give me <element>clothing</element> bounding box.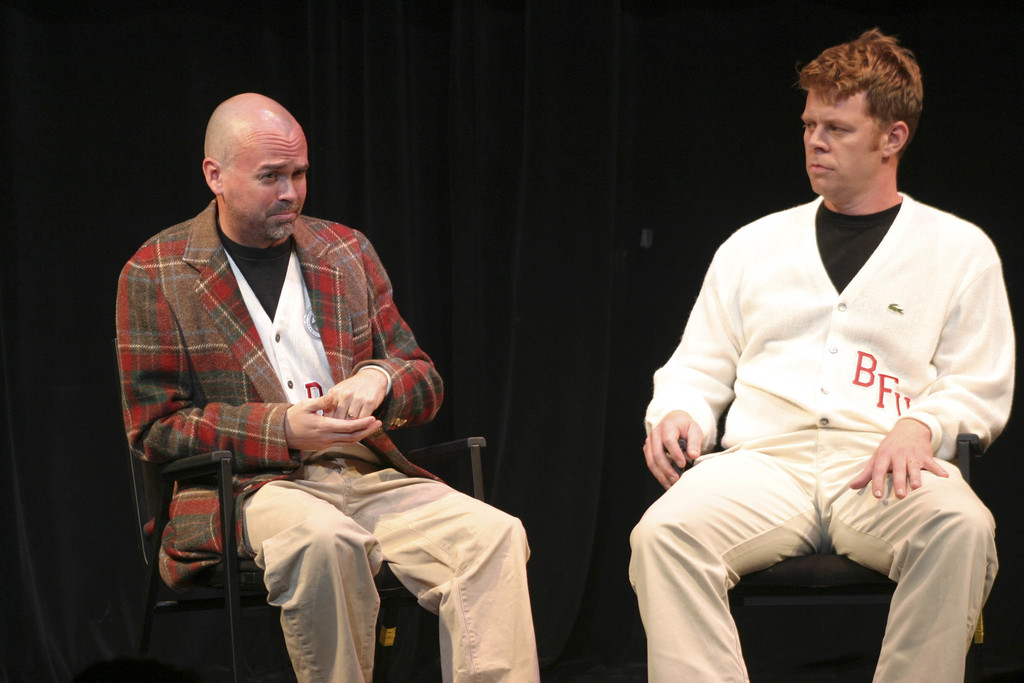
103/177/544/682.
